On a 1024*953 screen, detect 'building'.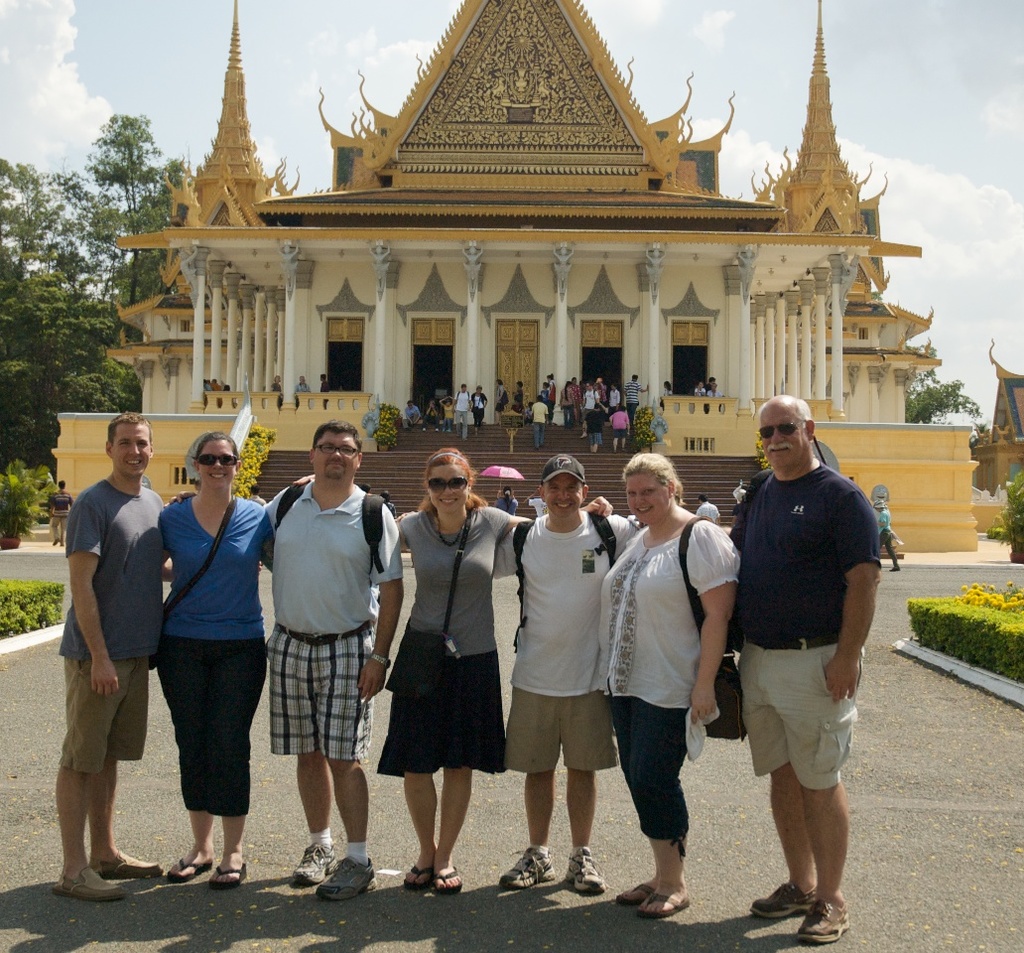
x1=49 y1=0 x2=976 y2=549.
